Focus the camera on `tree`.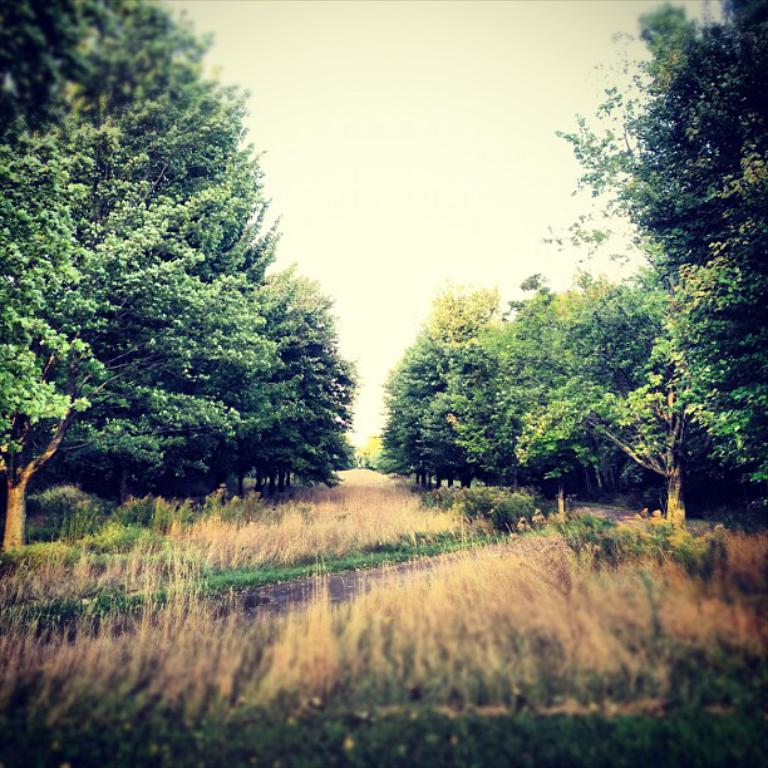
Focus region: rect(0, 0, 174, 552).
